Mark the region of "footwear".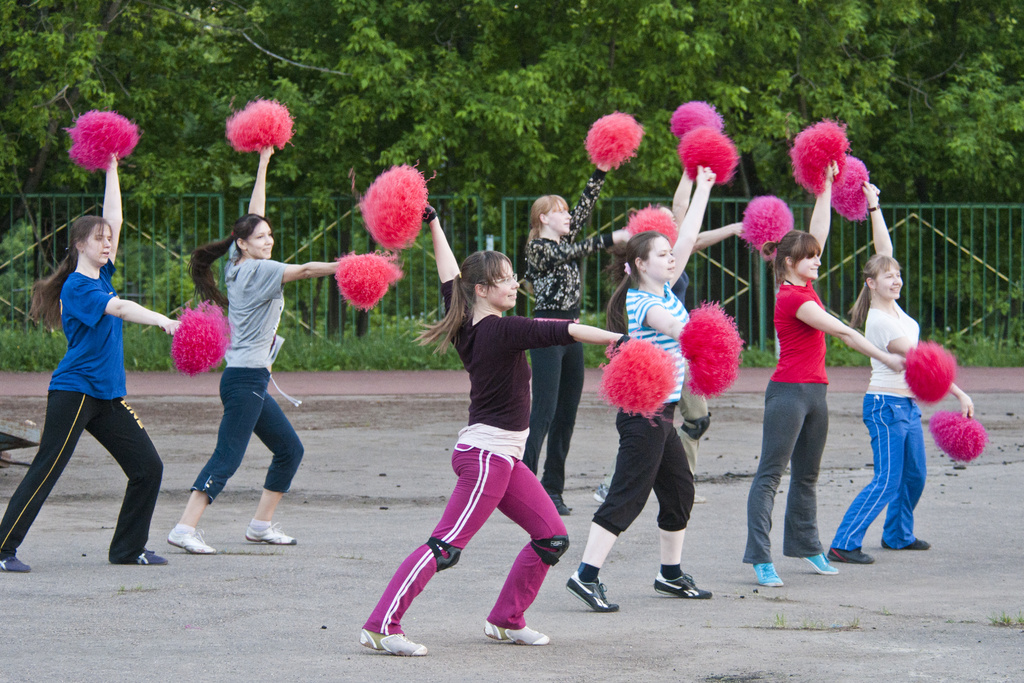
Region: bbox=(0, 553, 31, 575).
